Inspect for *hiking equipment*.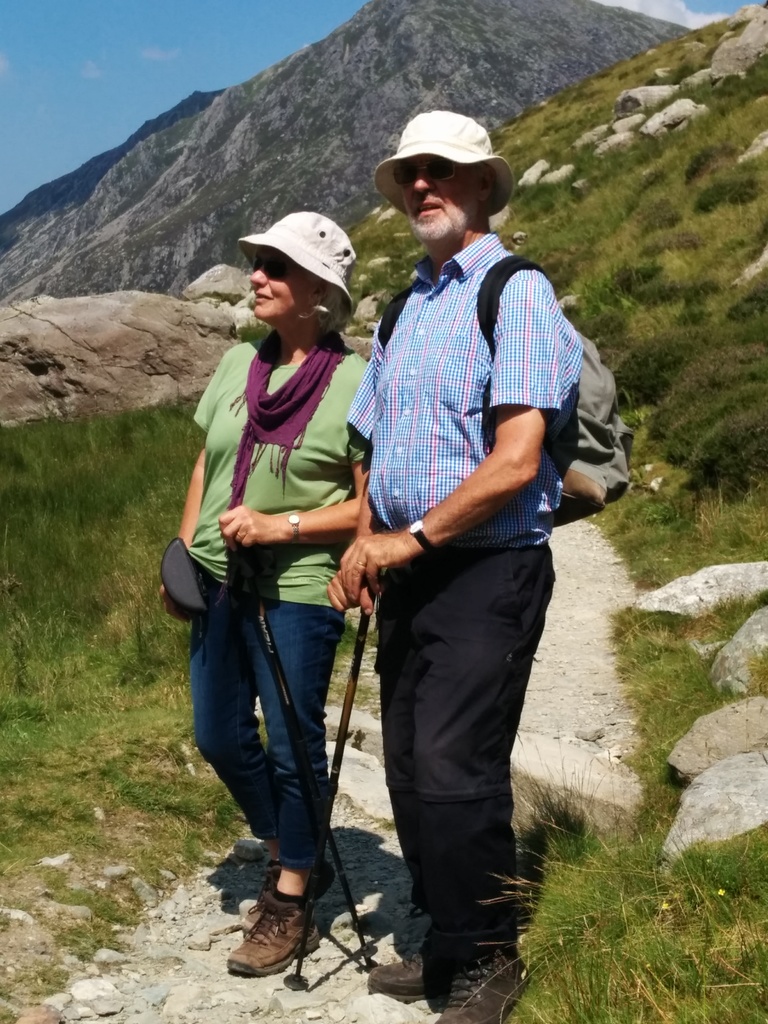
Inspection: left=282, top=575, right=370, bottom=995.
